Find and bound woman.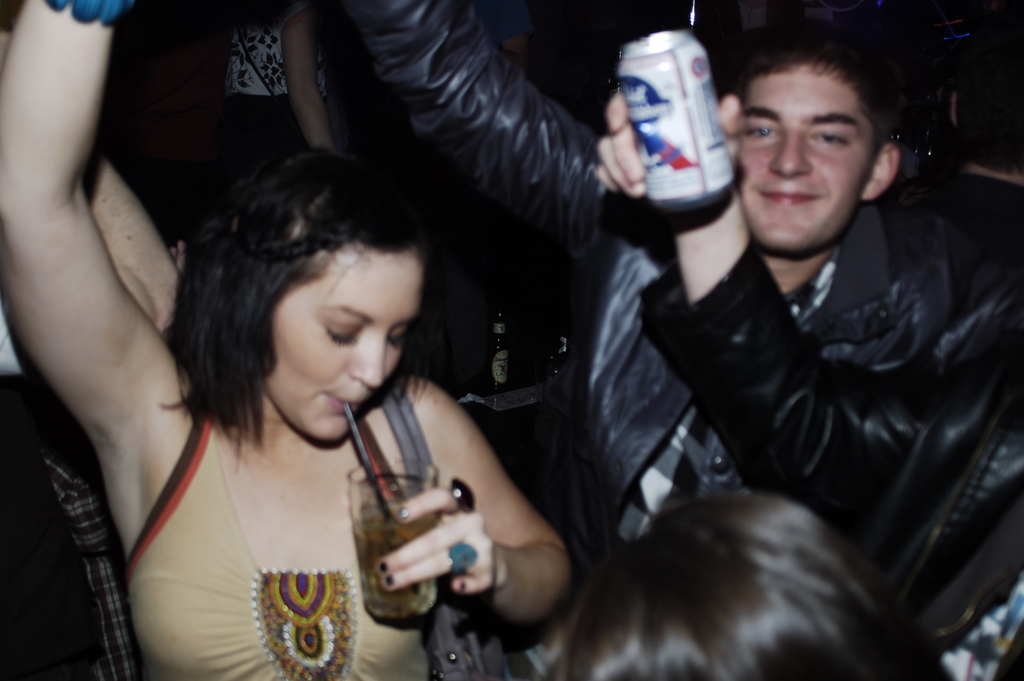
Bound: <bbox>98, 128, 467, 680</bbox>.
